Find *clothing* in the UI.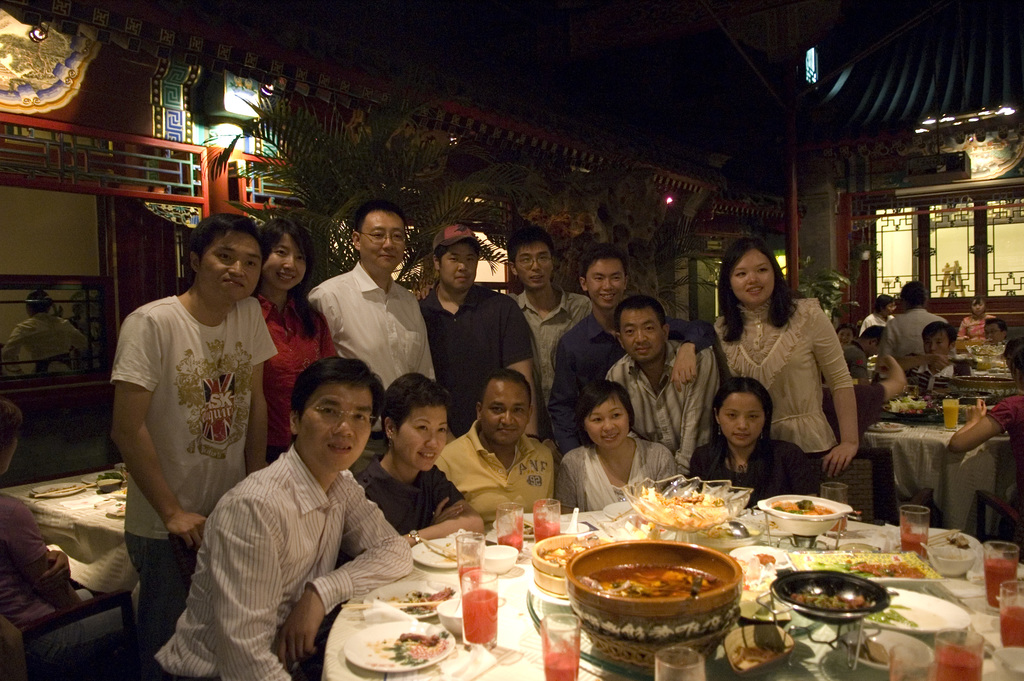
UI element at pyautogui.locateOnScreen(439, 432, 564, 524).
